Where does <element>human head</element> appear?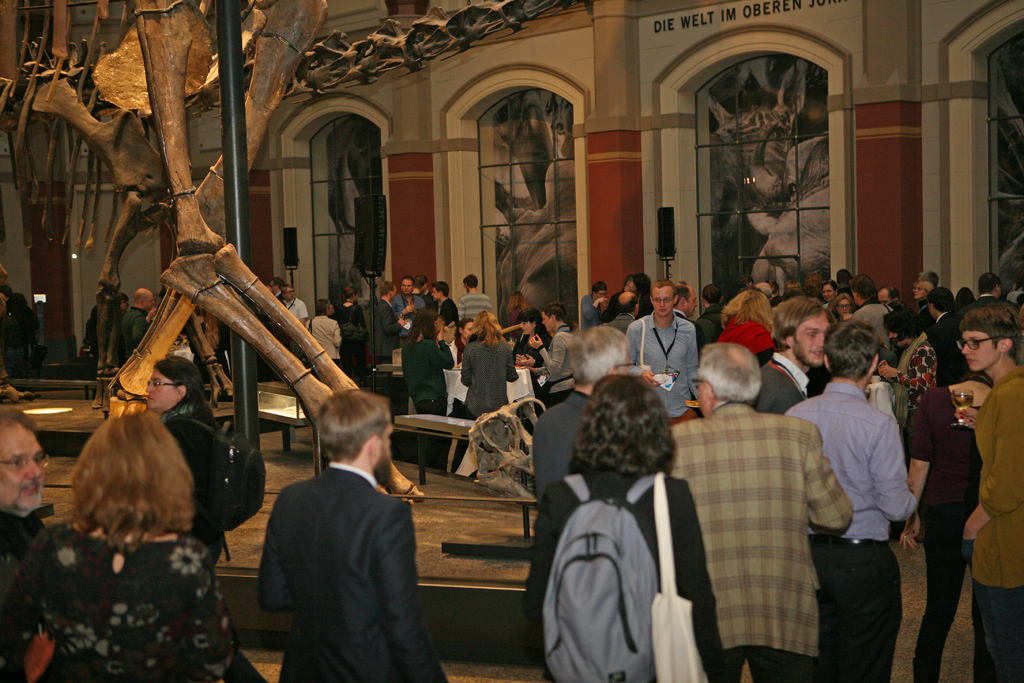
Appears at box=[0, 406, 47, 514].
